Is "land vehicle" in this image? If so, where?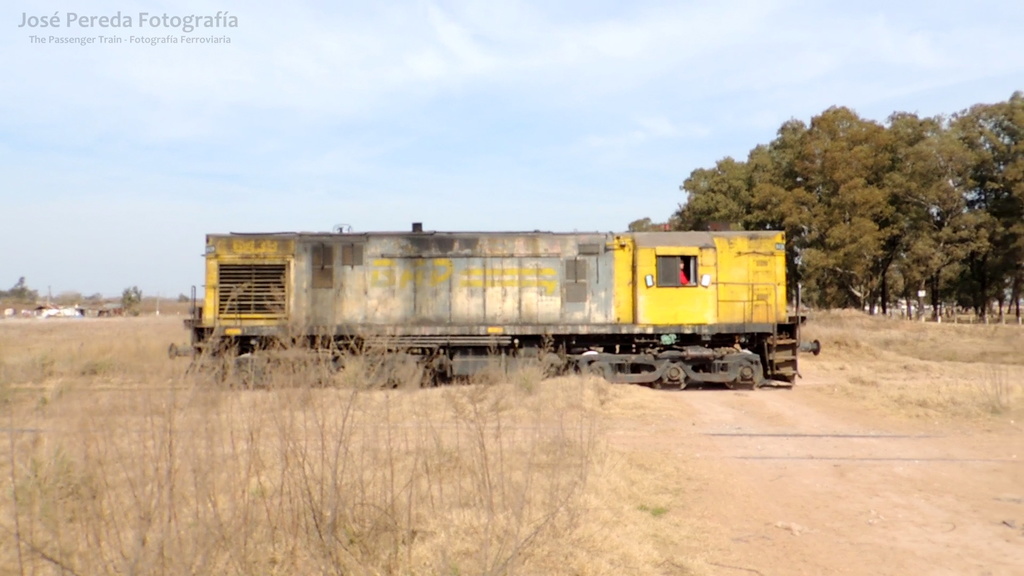
Yes, at x1=179, y1=205, x2=808, y2=392.
